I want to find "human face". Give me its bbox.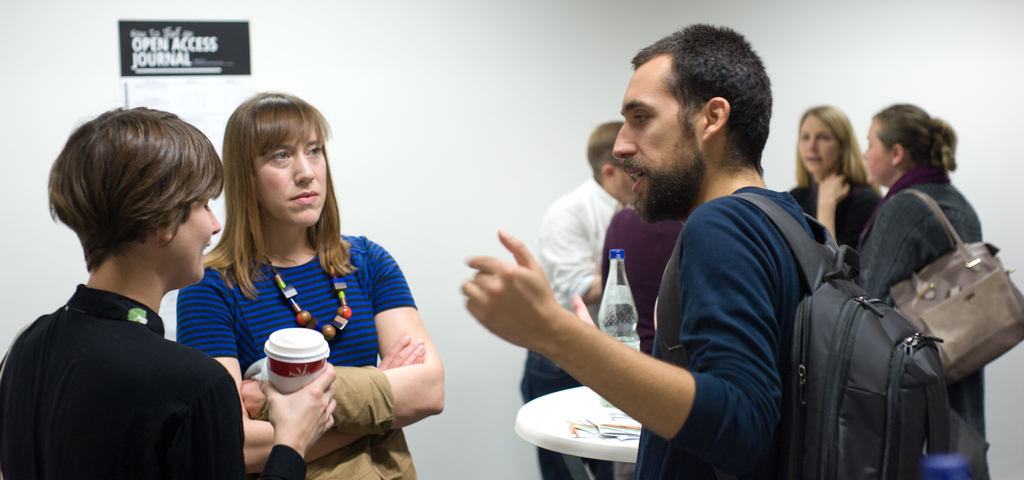
rect(860, 122, 891, 182).
